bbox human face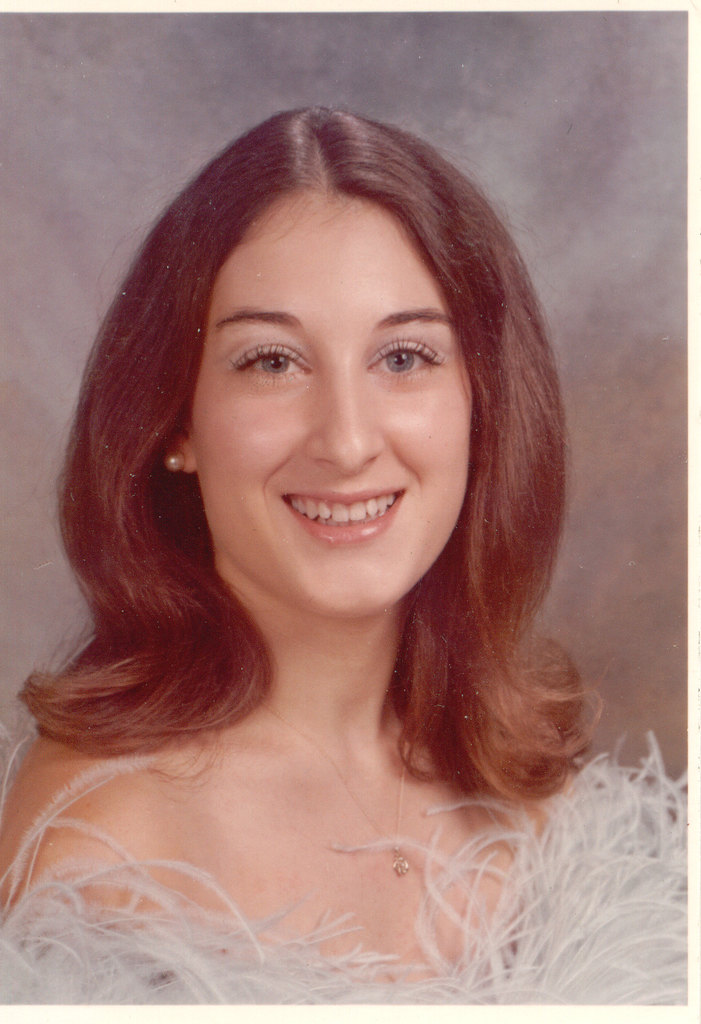
190/196/470/624
